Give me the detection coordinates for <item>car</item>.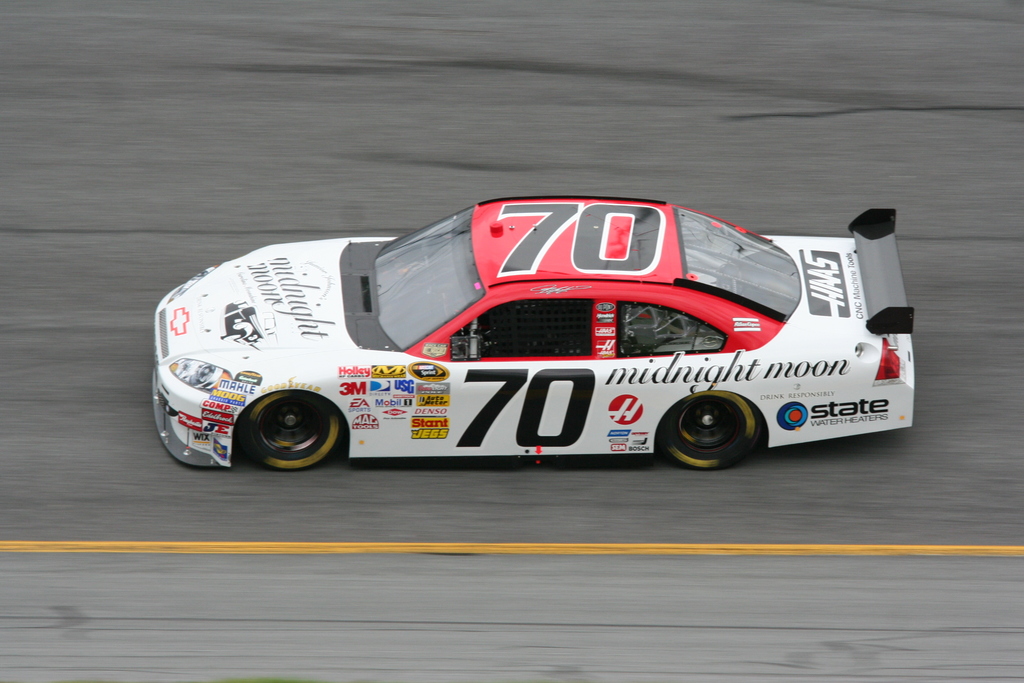
left=150, top=195, right=916, bottom=473.
